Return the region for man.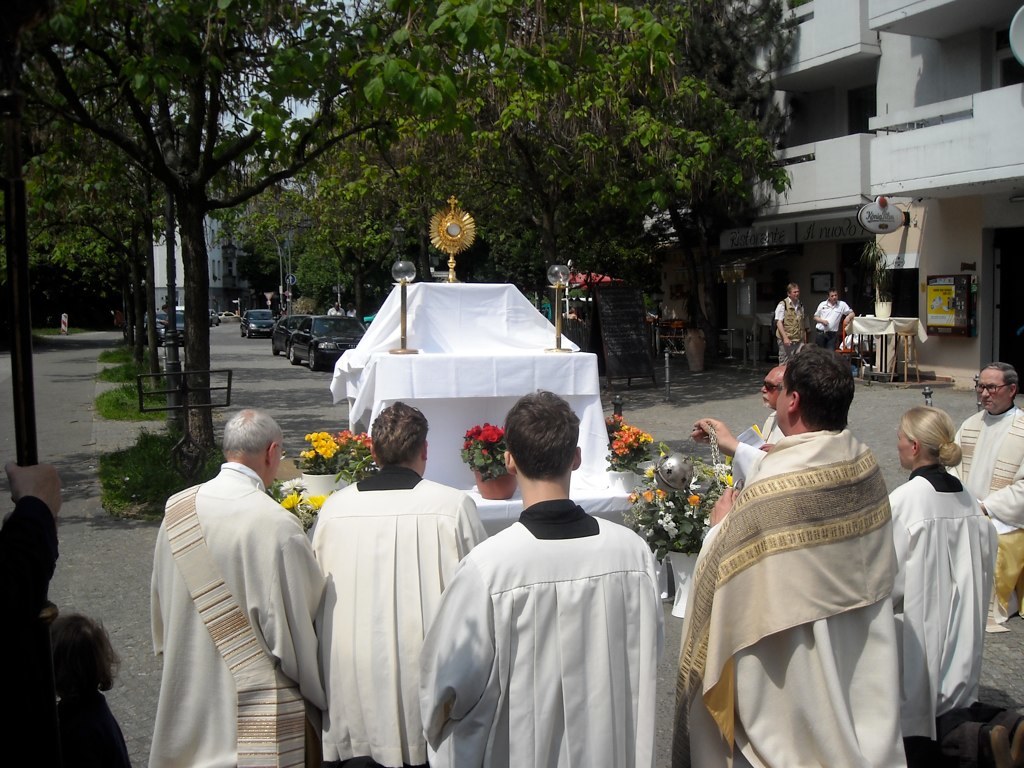
{"left": 948, "top": 358, "right": 1023, "bottom": 634}.
